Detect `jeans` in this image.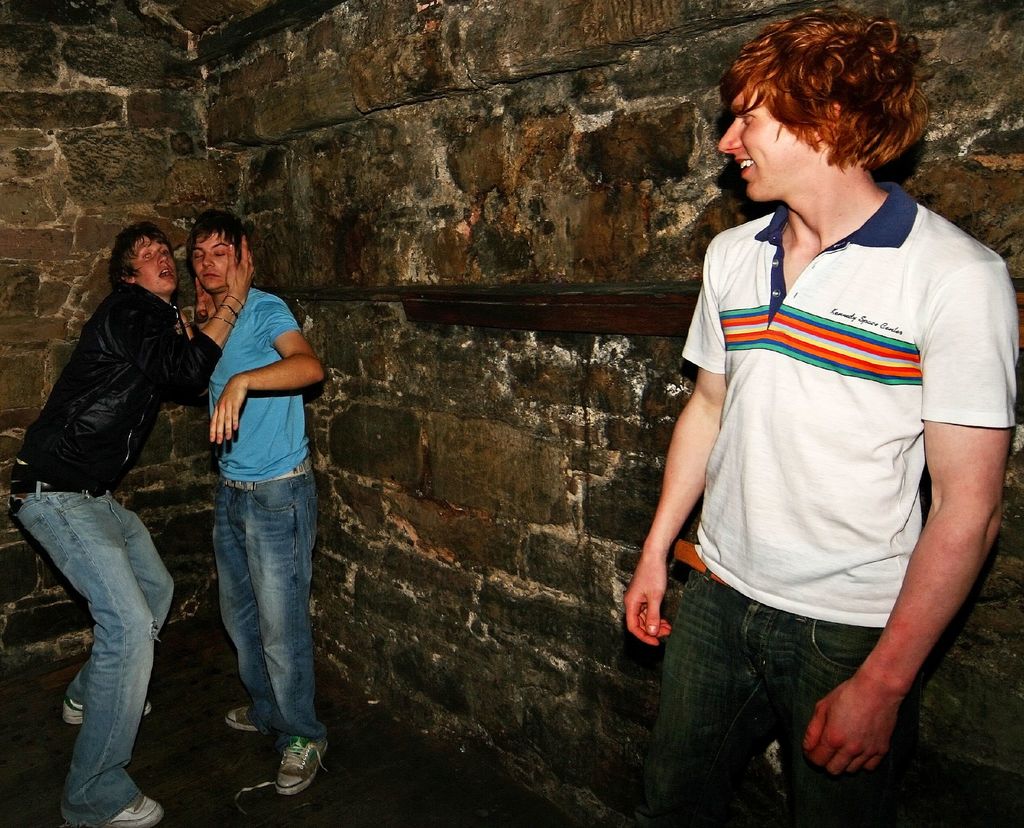
Detection: detection(3, 479, 175, 827).
